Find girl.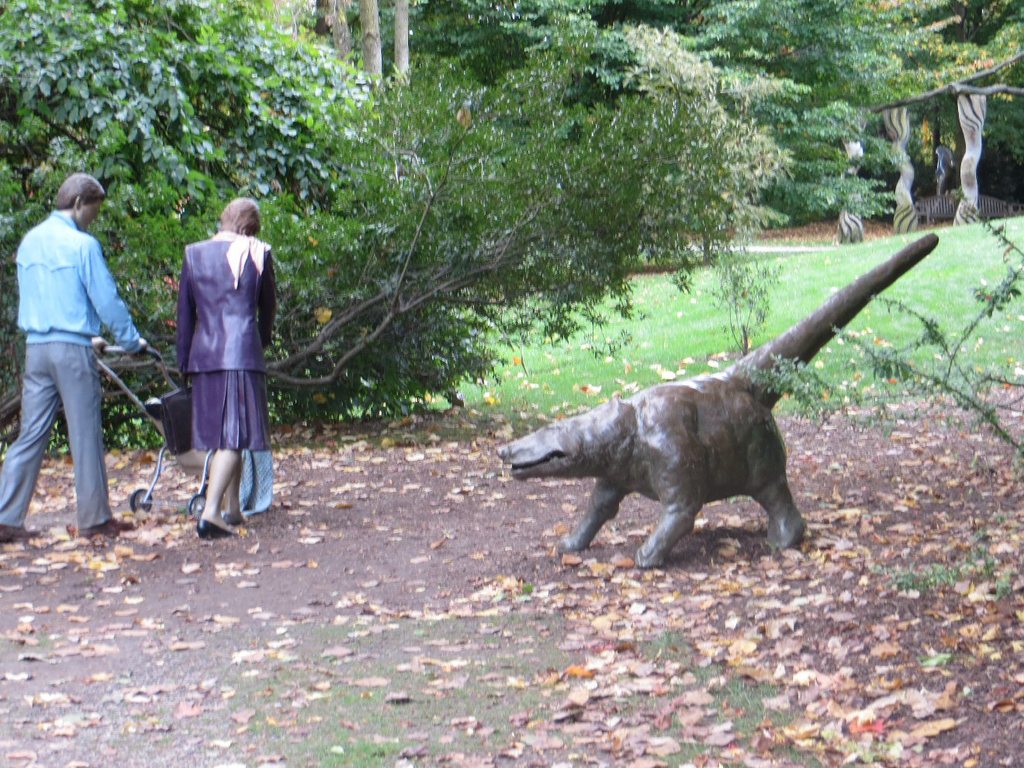
169 192 285 544.
